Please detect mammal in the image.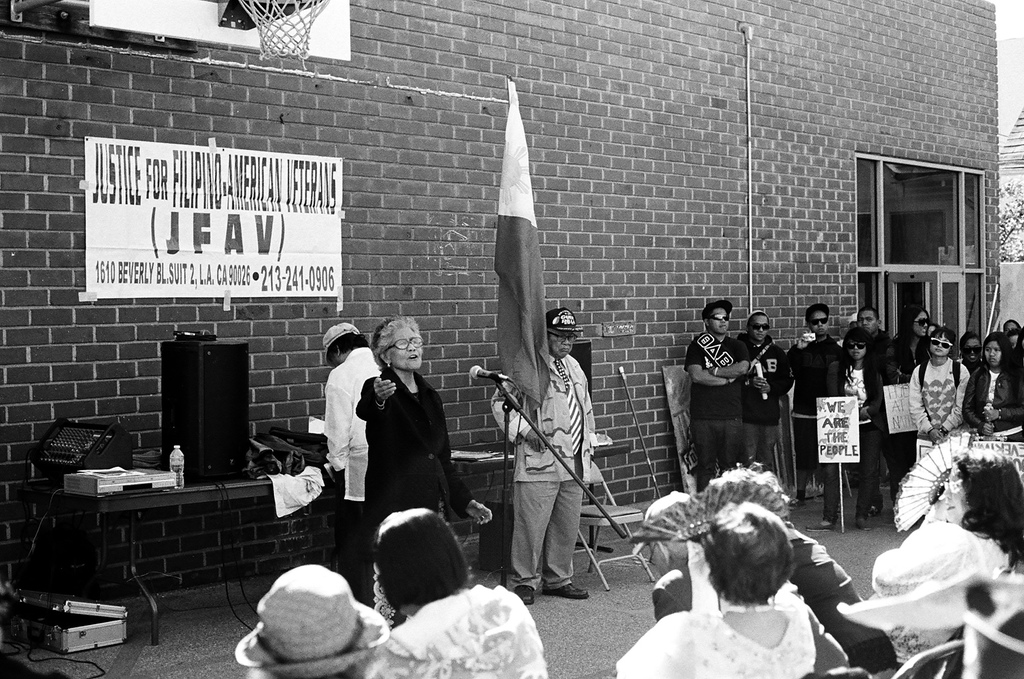
Rect(861, 517, 1023, 678).
